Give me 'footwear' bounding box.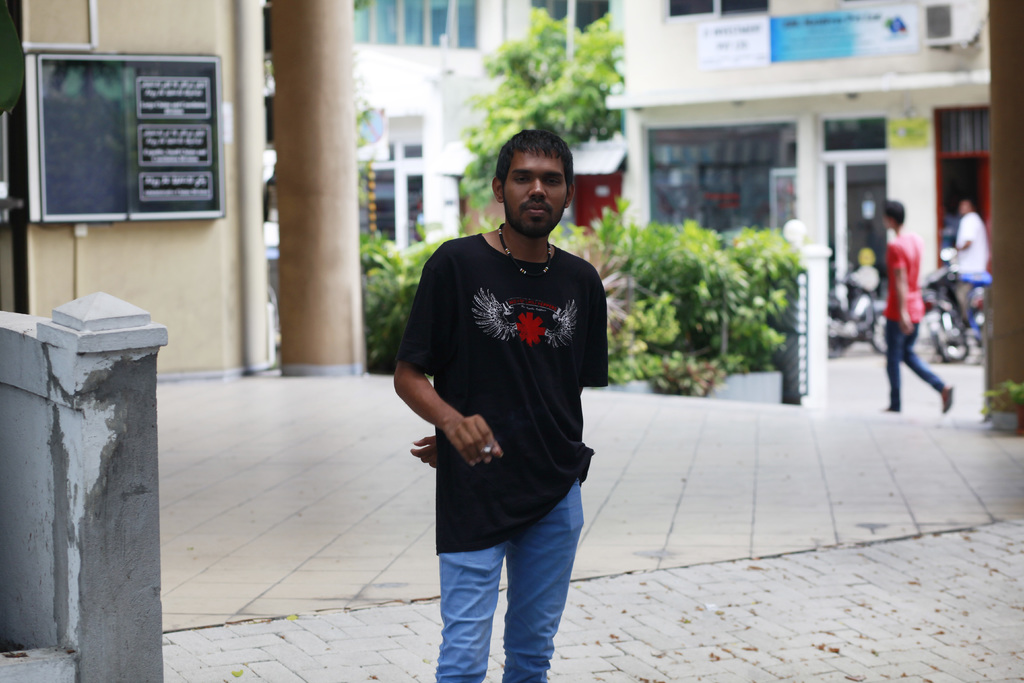
bbox(941, 387, 954, 413).
